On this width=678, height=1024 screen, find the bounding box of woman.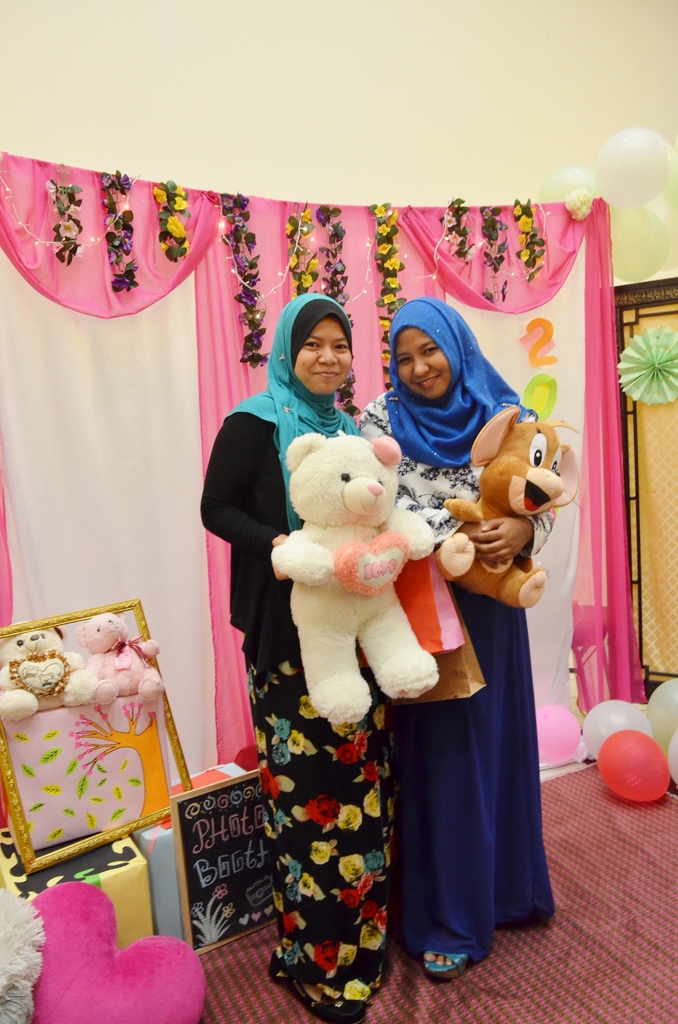
Bounding box: (354, 302, 538, 991).
